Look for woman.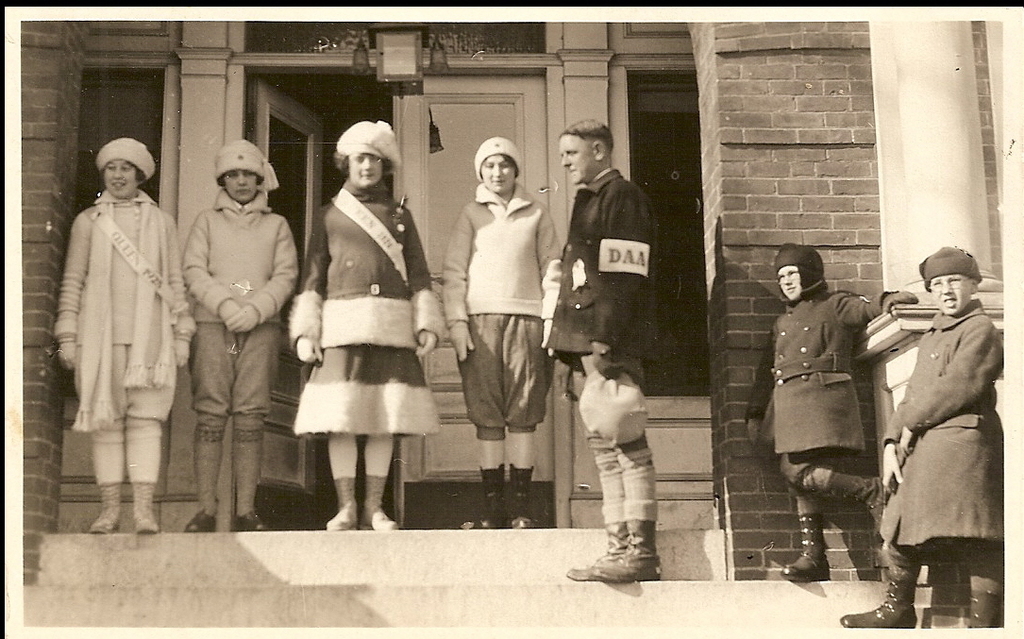
Found: bbox(280, 123, 448, 530).
